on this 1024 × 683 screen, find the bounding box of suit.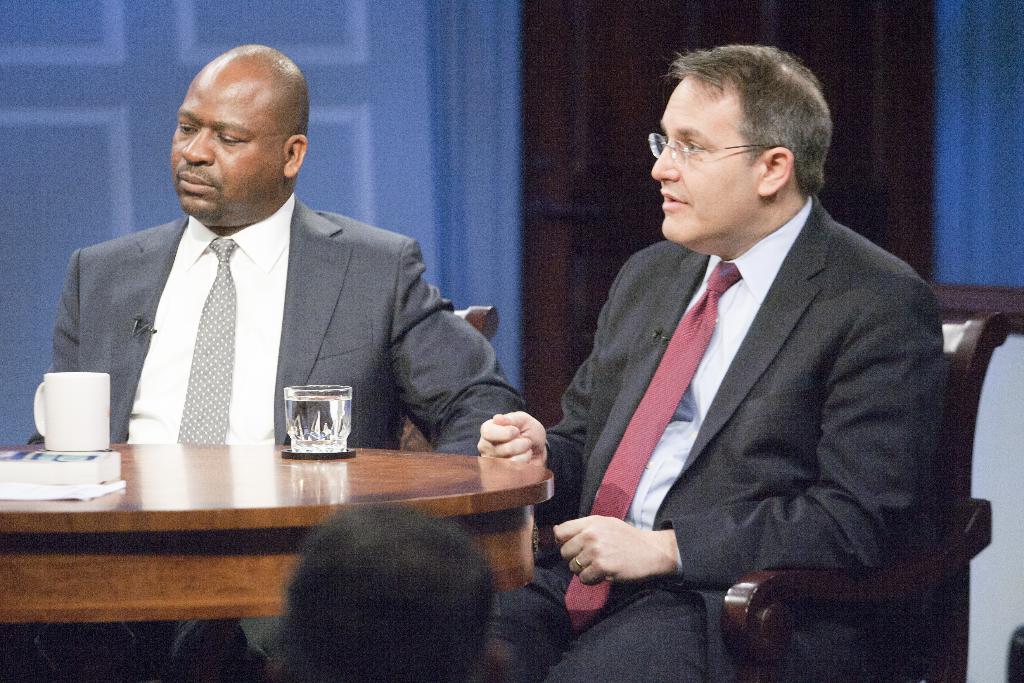
Bounding box: box=[545, 106, 961, 661].
